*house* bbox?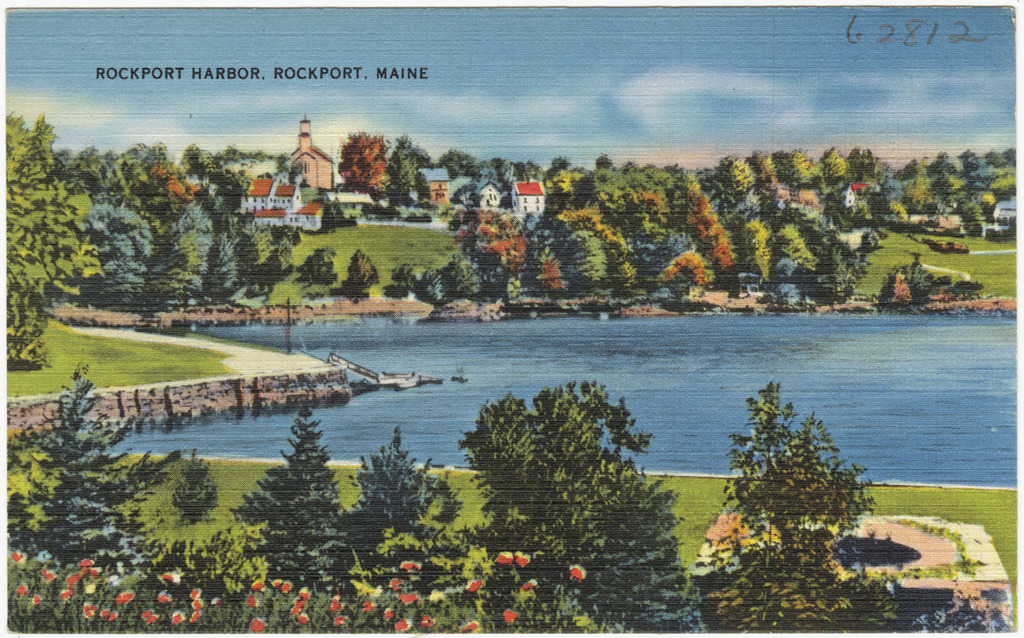
(x1=990, y1=189, x2=1018, y2=238)
